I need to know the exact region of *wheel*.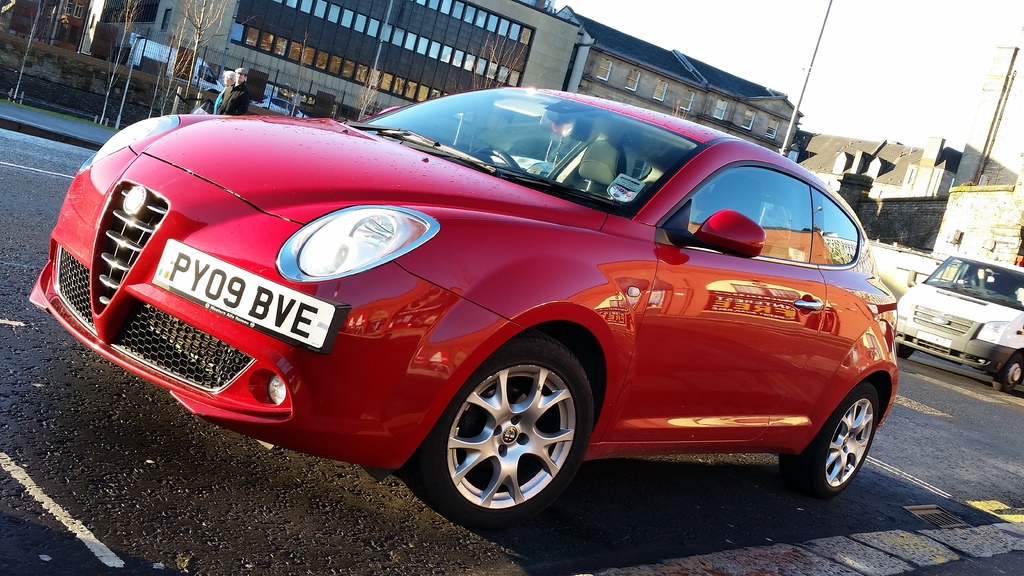
Region: x1=780 y1=384 x2=881 y2=499.
